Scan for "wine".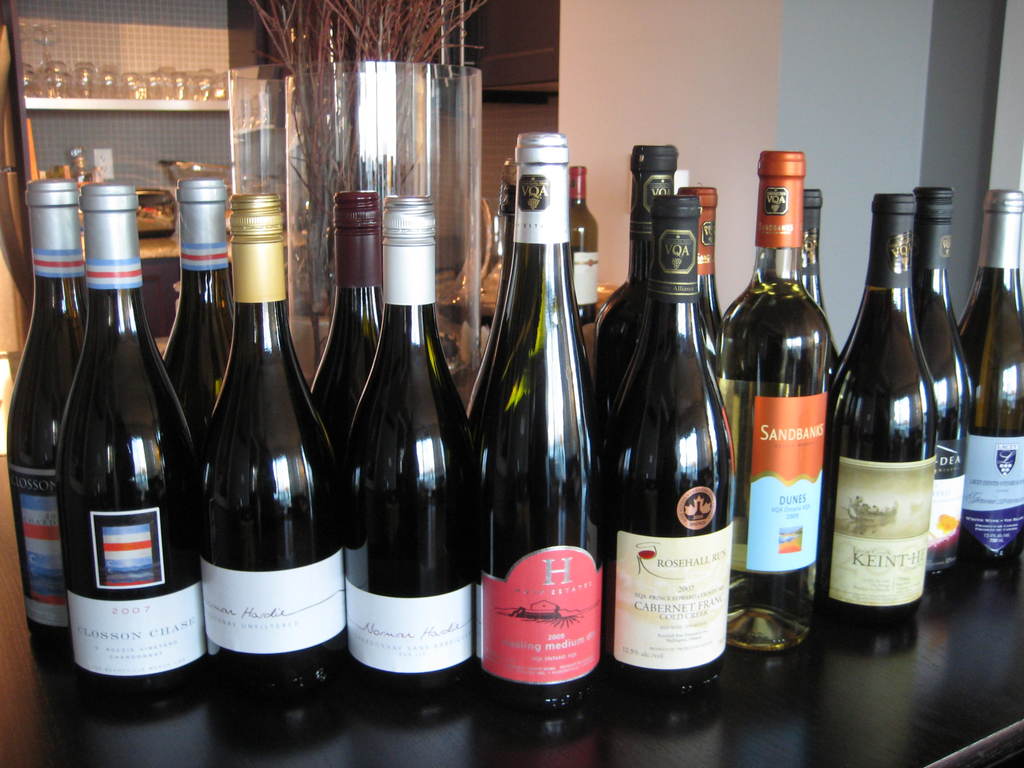
Scan result: box=[471, 129, 616, 705].
